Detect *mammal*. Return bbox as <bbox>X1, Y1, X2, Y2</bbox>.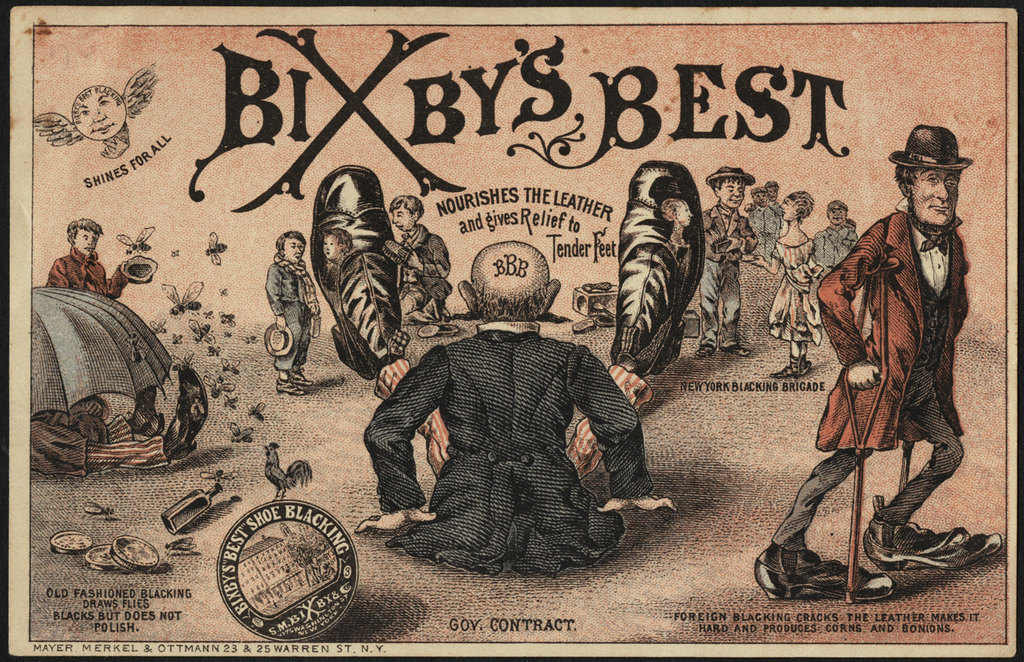
<bbox>46, 218, 136, 287</bbox>.
